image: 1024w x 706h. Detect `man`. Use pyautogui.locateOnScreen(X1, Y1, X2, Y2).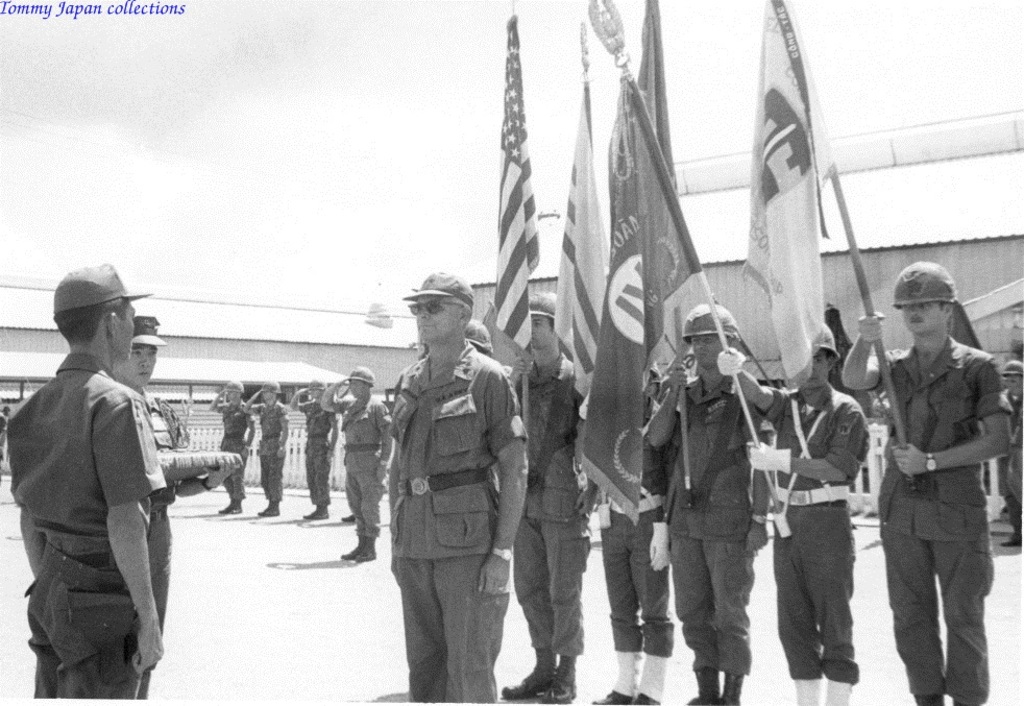
pyautogui.locateOnScreen(208, 376, 259, 512).
